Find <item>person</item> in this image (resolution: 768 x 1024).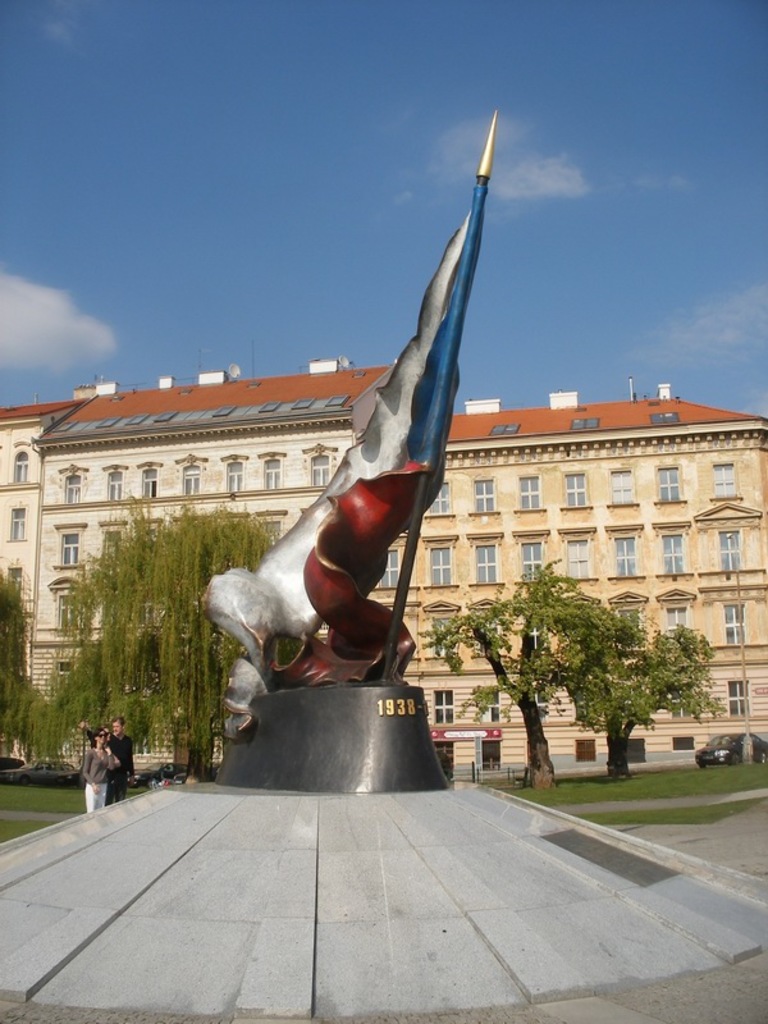
<bbox>86, 728, 114, 810</bbox>.
